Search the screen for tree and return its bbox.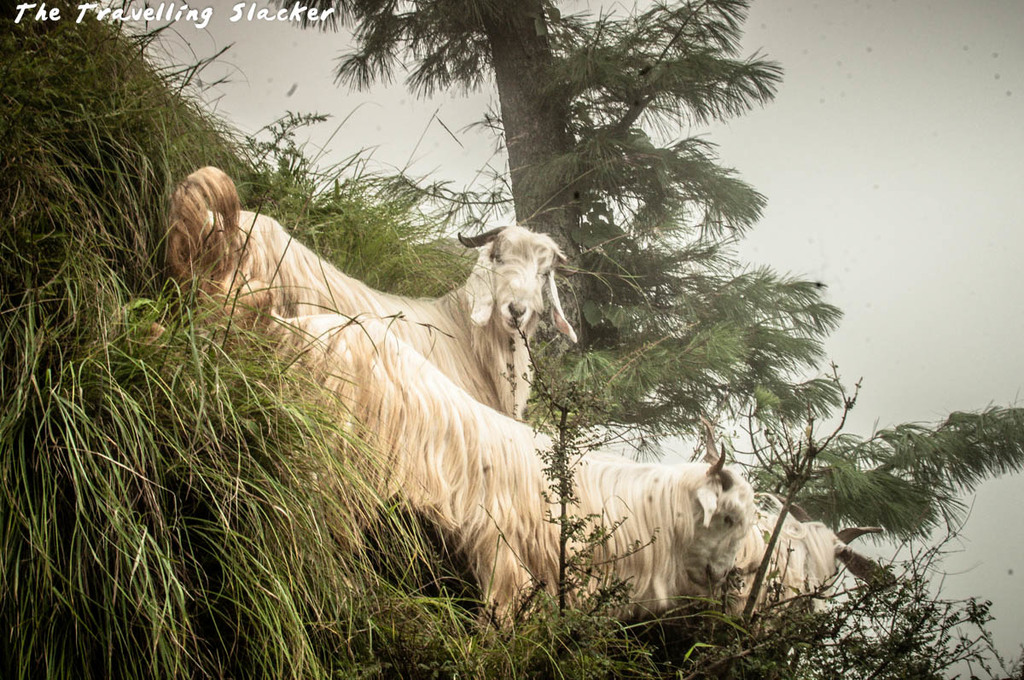
Found: (280, 0, 854, 446).
